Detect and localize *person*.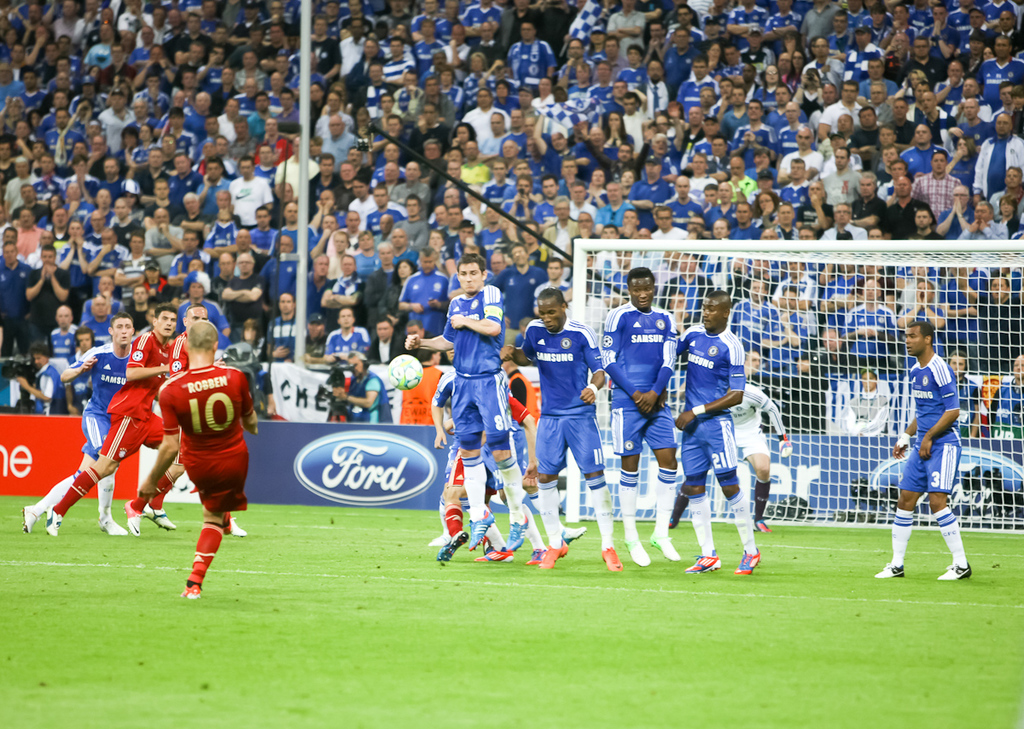
Localized at [270, 139, 327, 190].
